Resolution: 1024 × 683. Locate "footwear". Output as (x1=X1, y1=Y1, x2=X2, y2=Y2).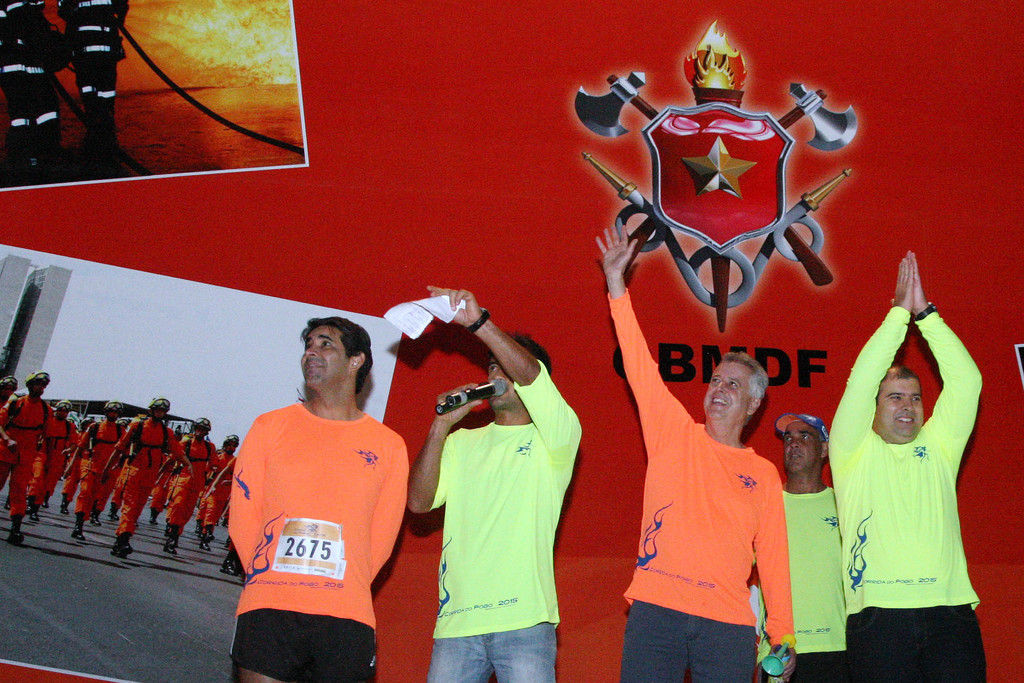
(x1=200, y1=537, x2=211, y2=550).
